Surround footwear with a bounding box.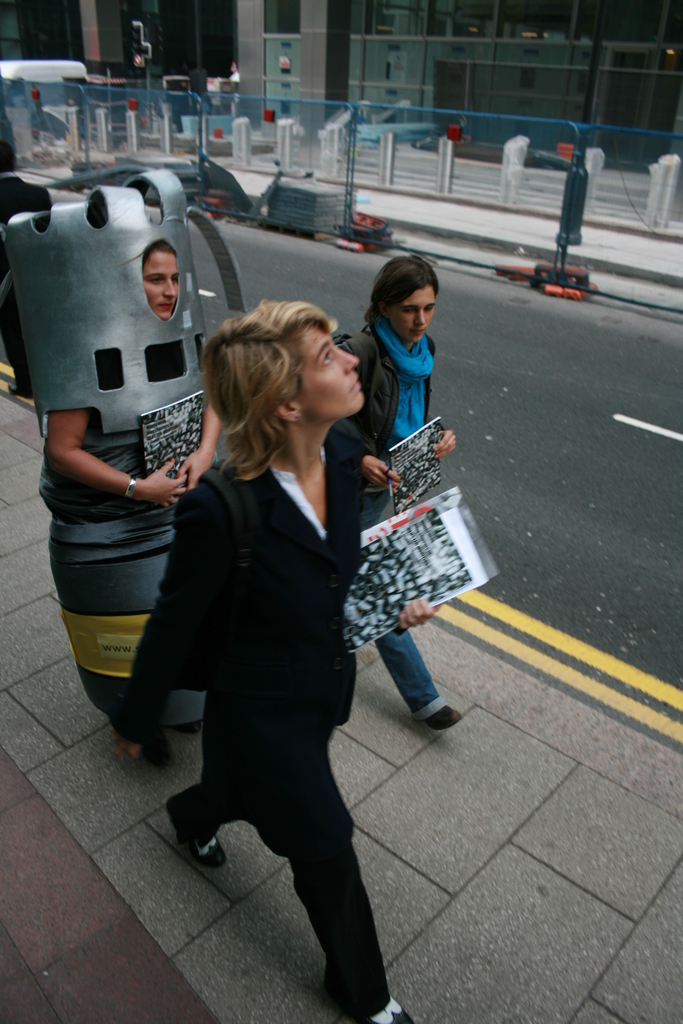
367, 1006, 415, 1023.
